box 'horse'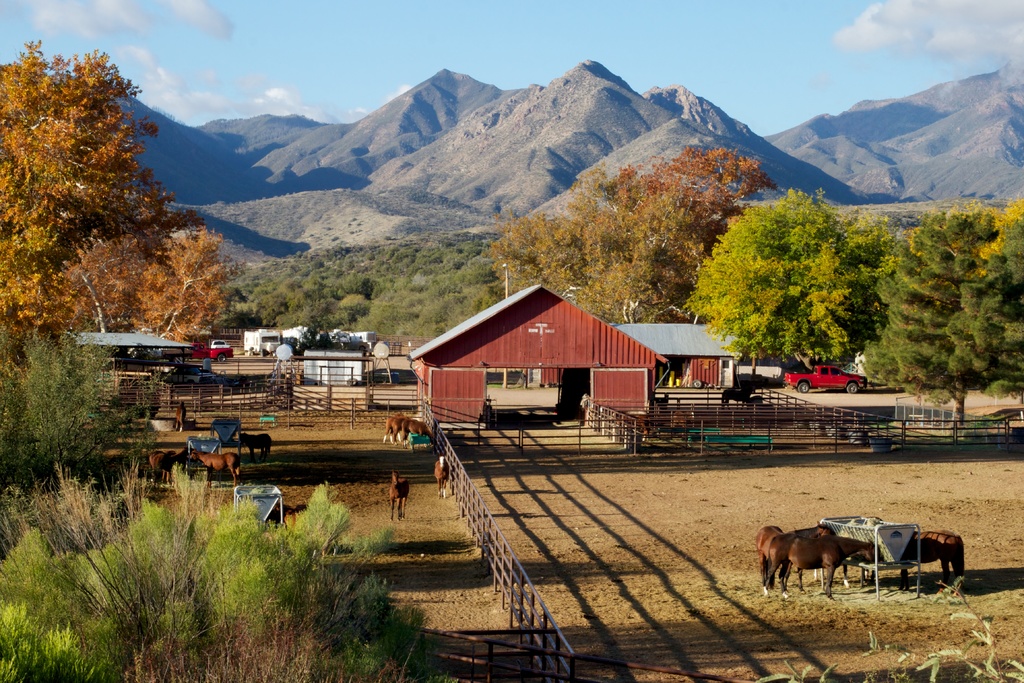
x1=226 y1=450 x2=240 y2=487
